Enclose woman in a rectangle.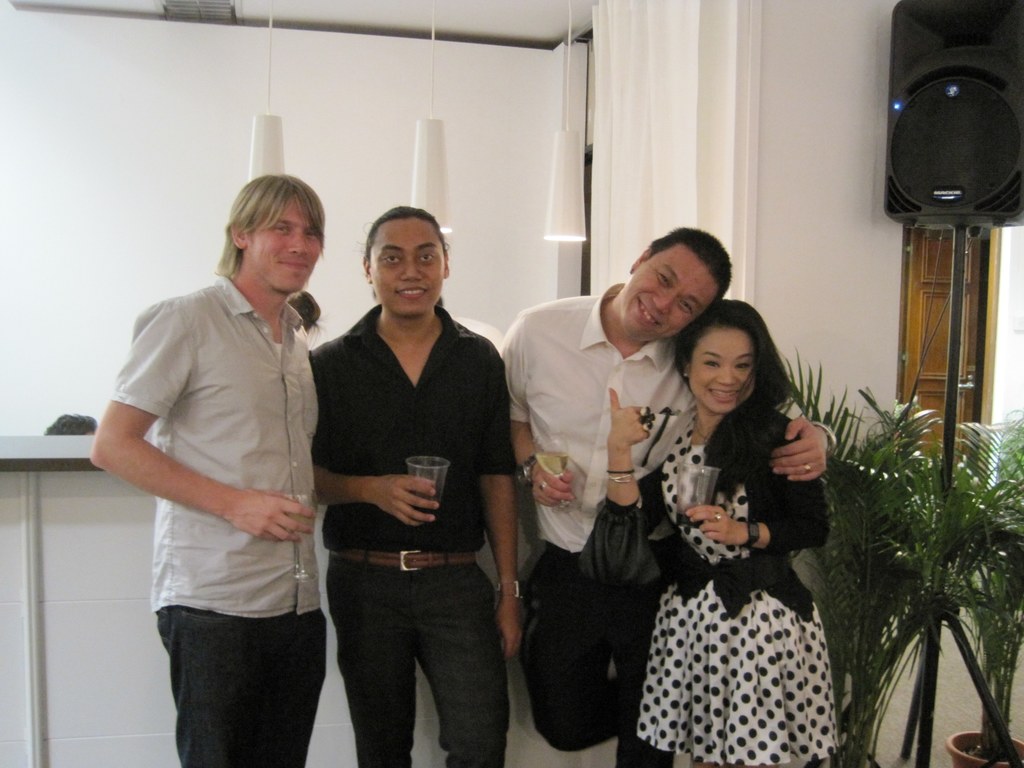
<box>574,299,841,767</box>.
